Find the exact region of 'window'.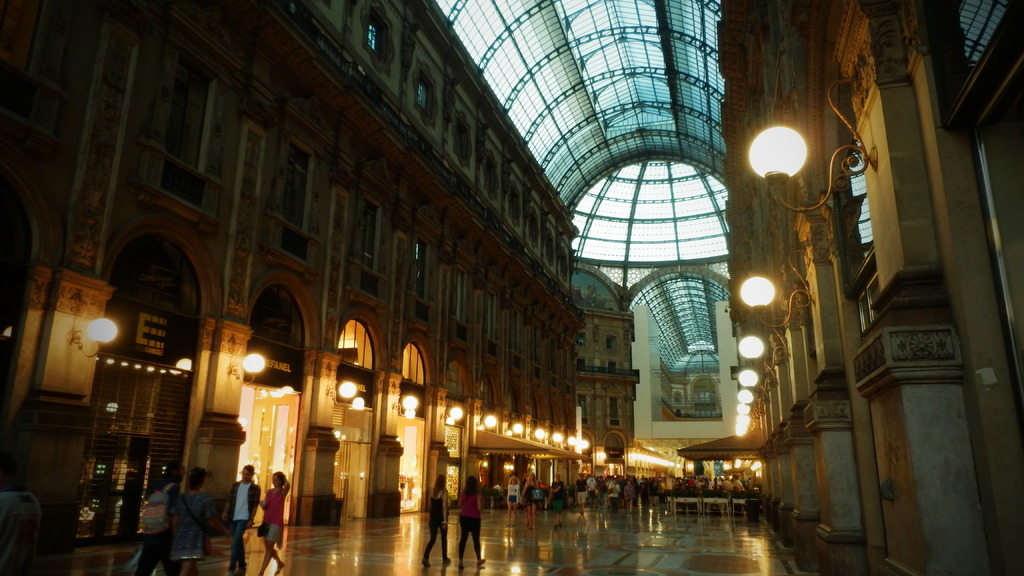
Exact region: BBox(410, 238, 425, 321).
